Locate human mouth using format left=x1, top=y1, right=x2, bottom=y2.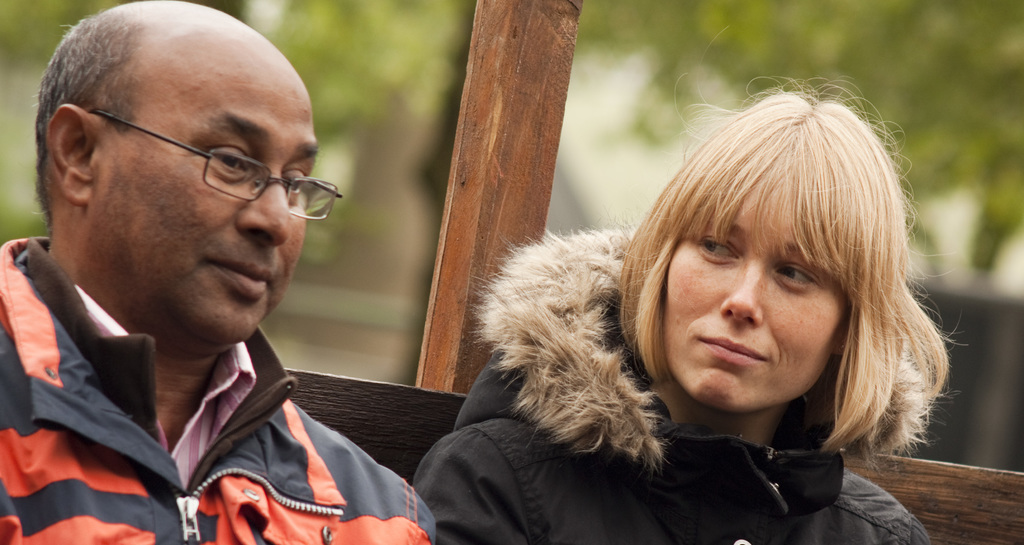
left=695, top=329, right=767, bottom=368.
